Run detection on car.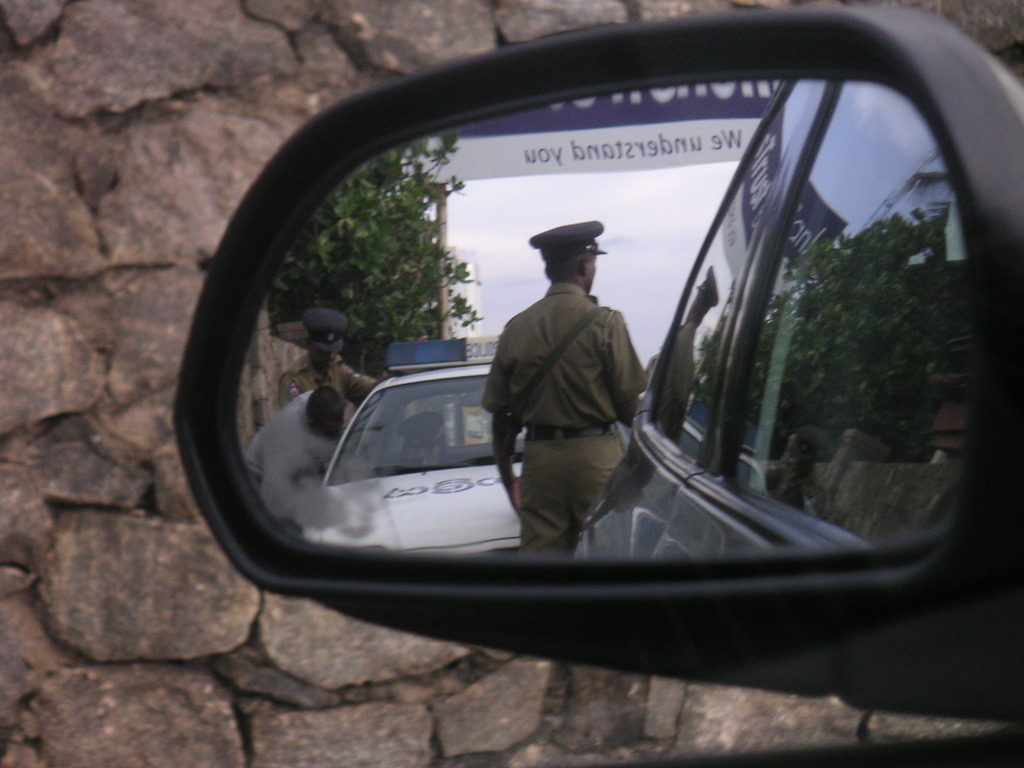
Result: l=171, t=1, r=1023, b=767.
